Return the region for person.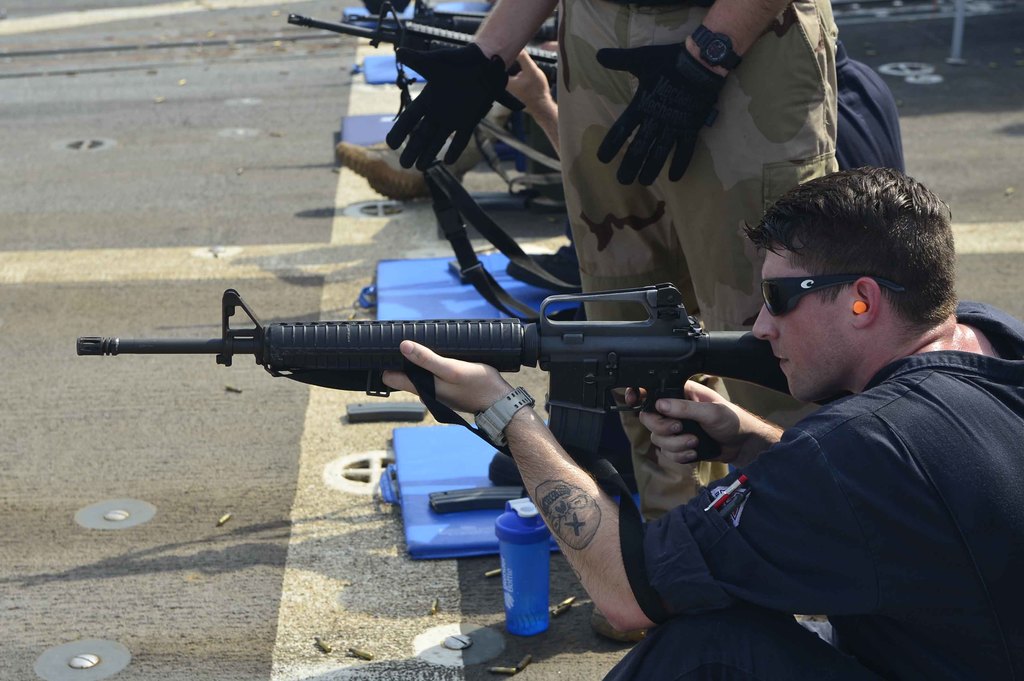
crop(383, 0, 830, 647).
